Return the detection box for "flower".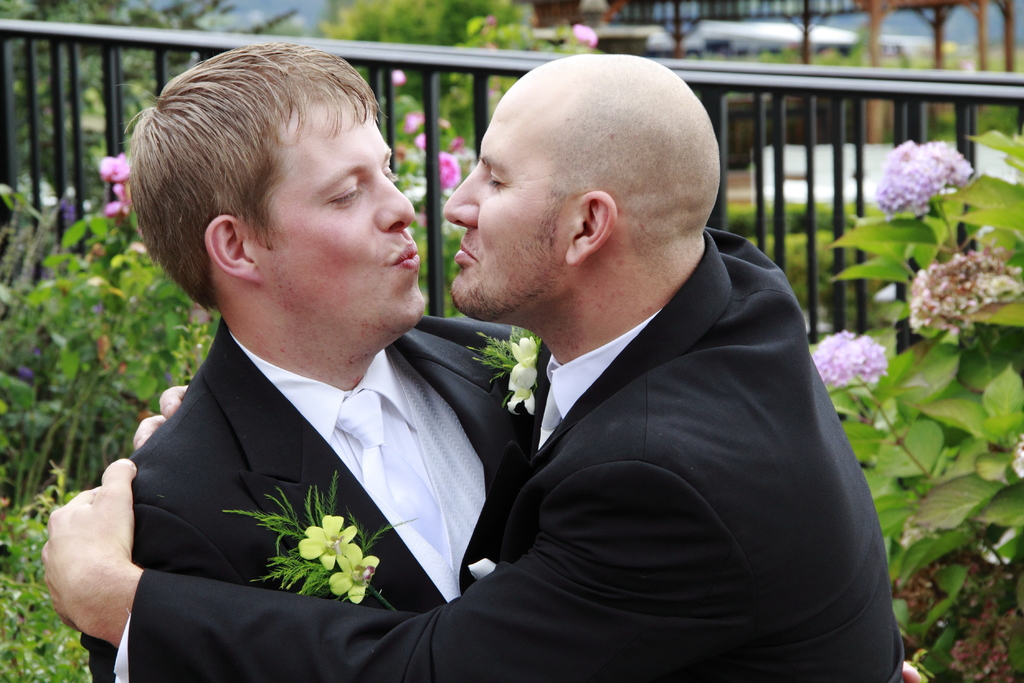
503 361 538 415.
